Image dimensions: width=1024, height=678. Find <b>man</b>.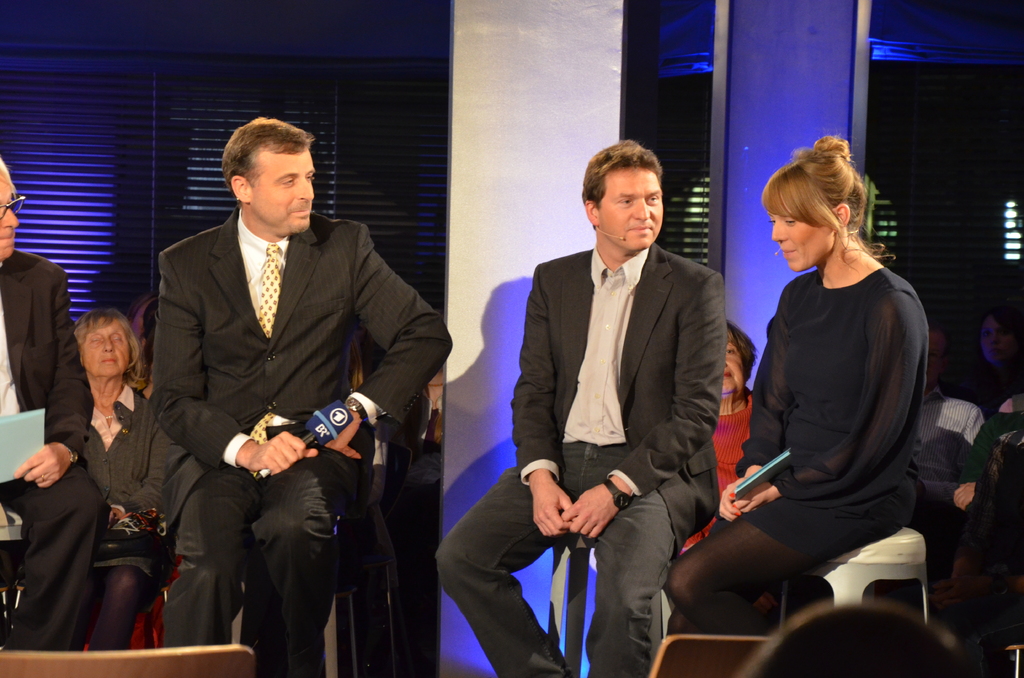
crop(0, 159, 109, 654).
